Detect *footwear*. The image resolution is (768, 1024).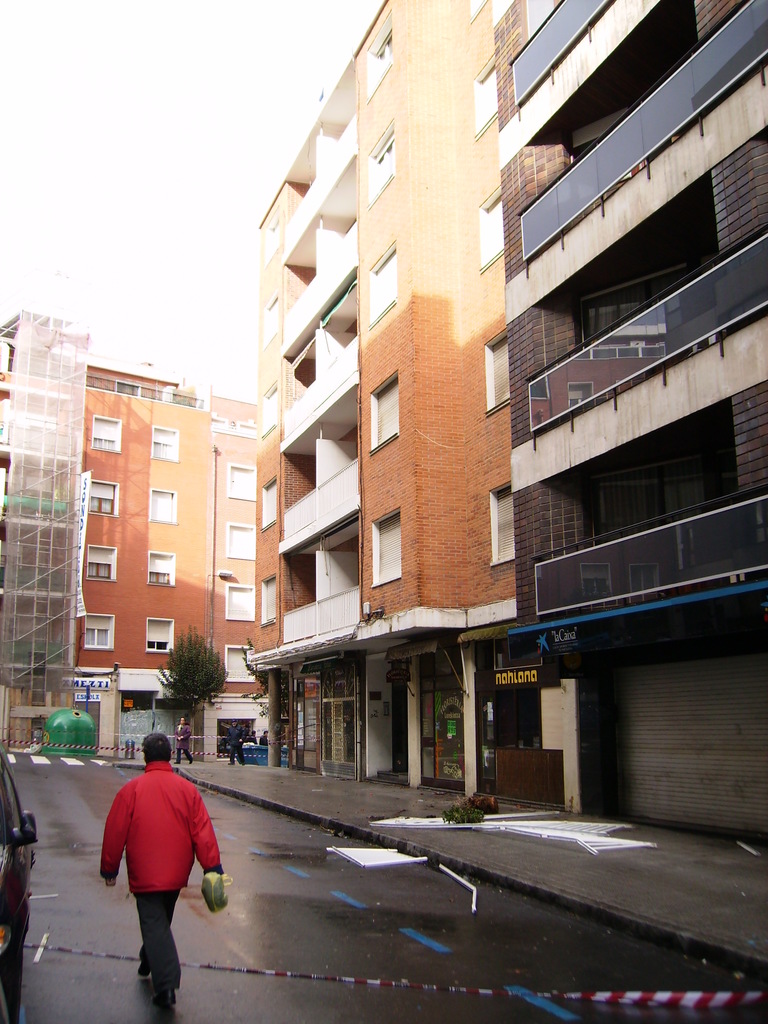
Rect(191, 758, 196, 762).
